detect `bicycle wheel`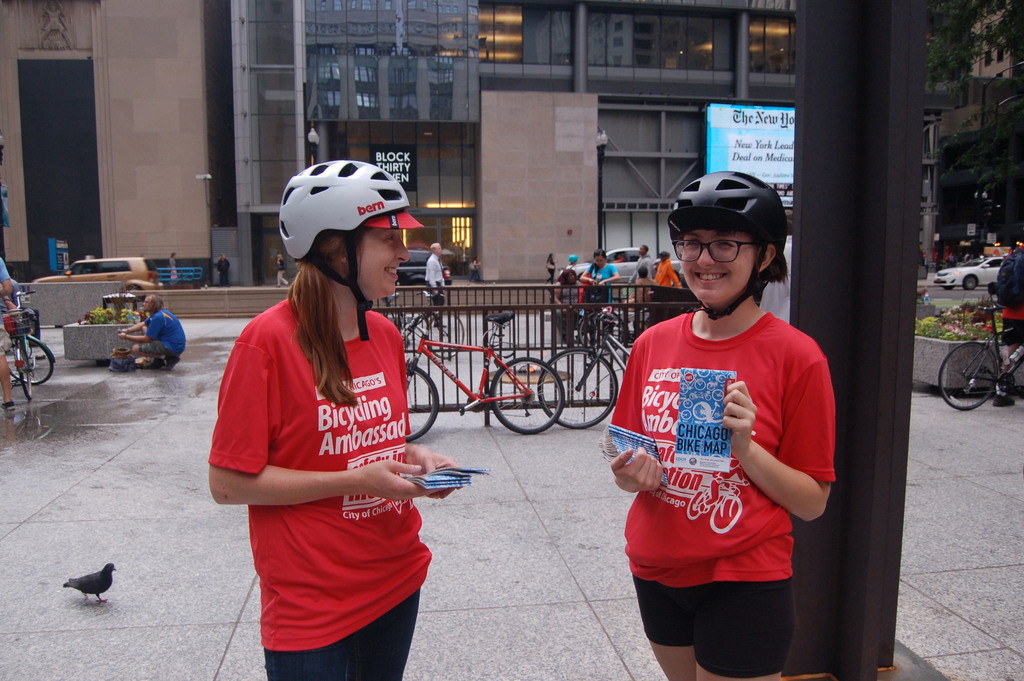
<bbox>428, 313, 465, 360</bbox>
